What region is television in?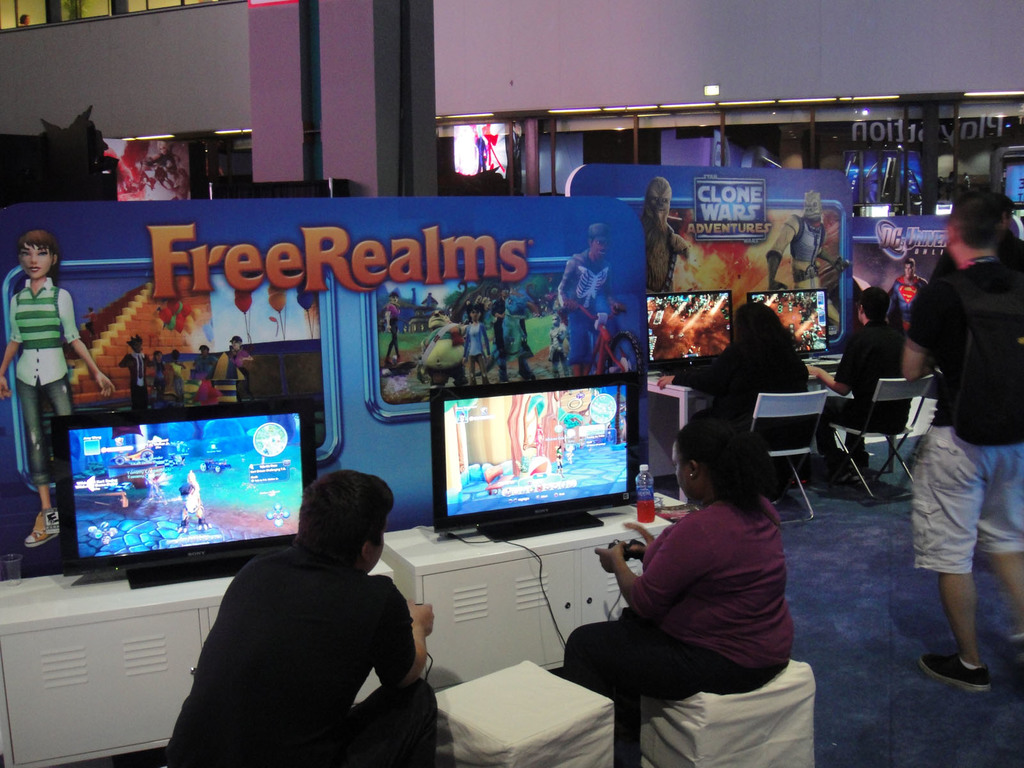
{"left": 748, "top": 288, "right": 829, "bottom": 359}.
